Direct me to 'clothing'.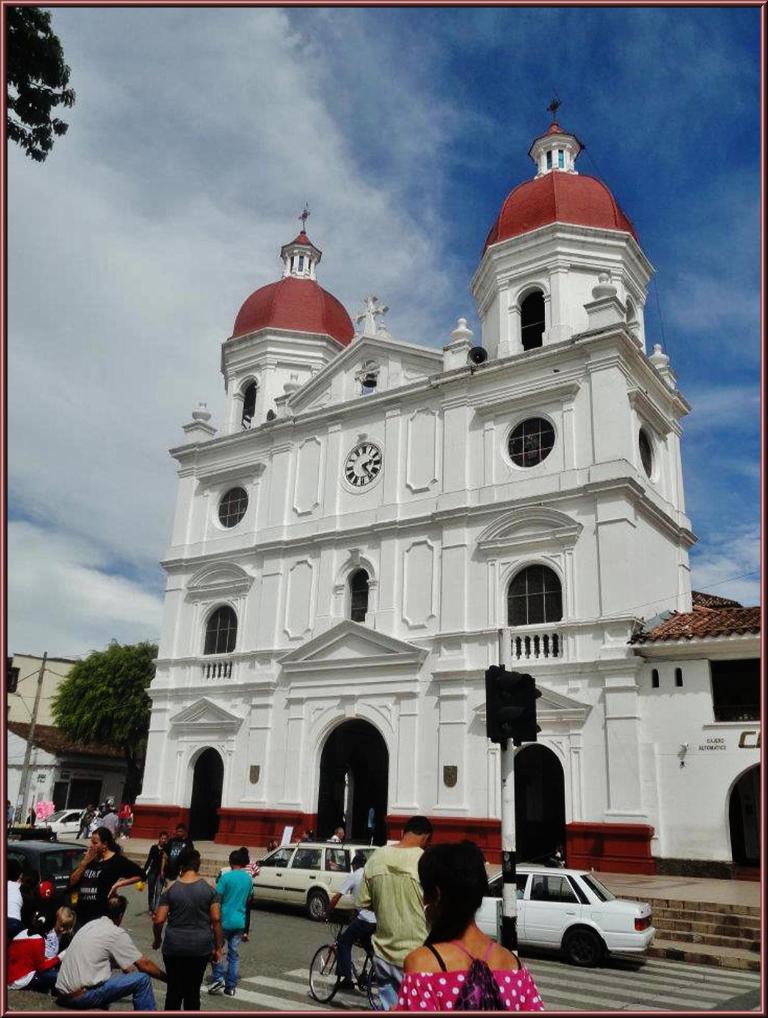
Direction: left=392, top=945, right=545, bottom=1017.
